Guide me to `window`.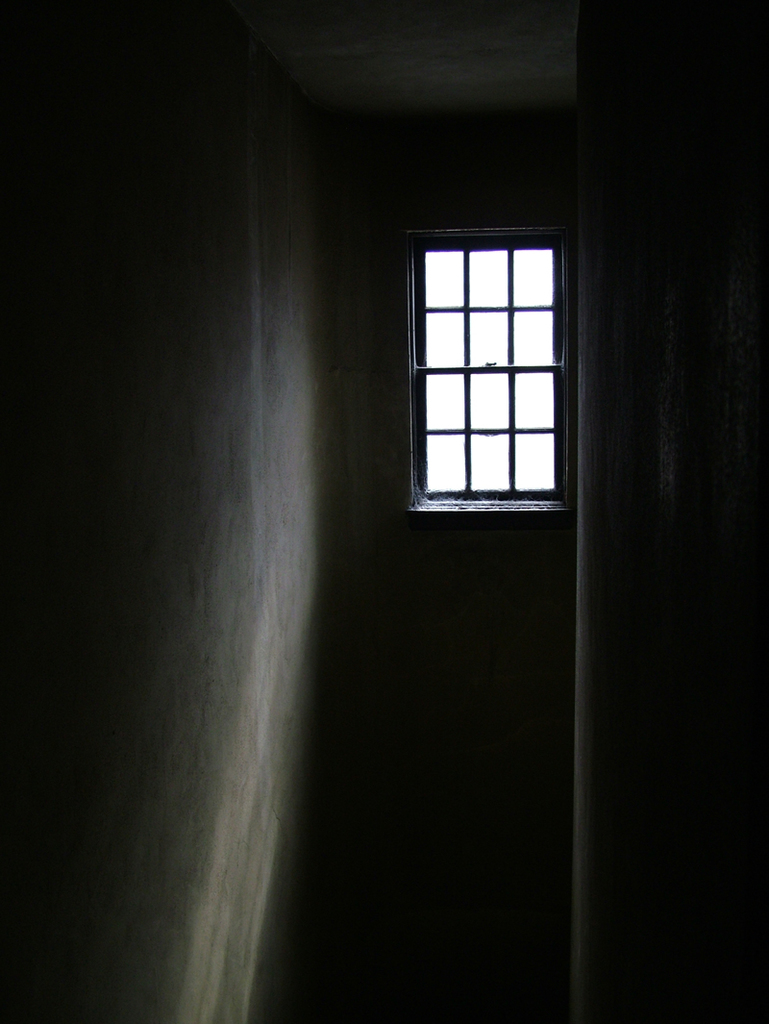
Guidance: bbox=(398, 196, 582, 519).
